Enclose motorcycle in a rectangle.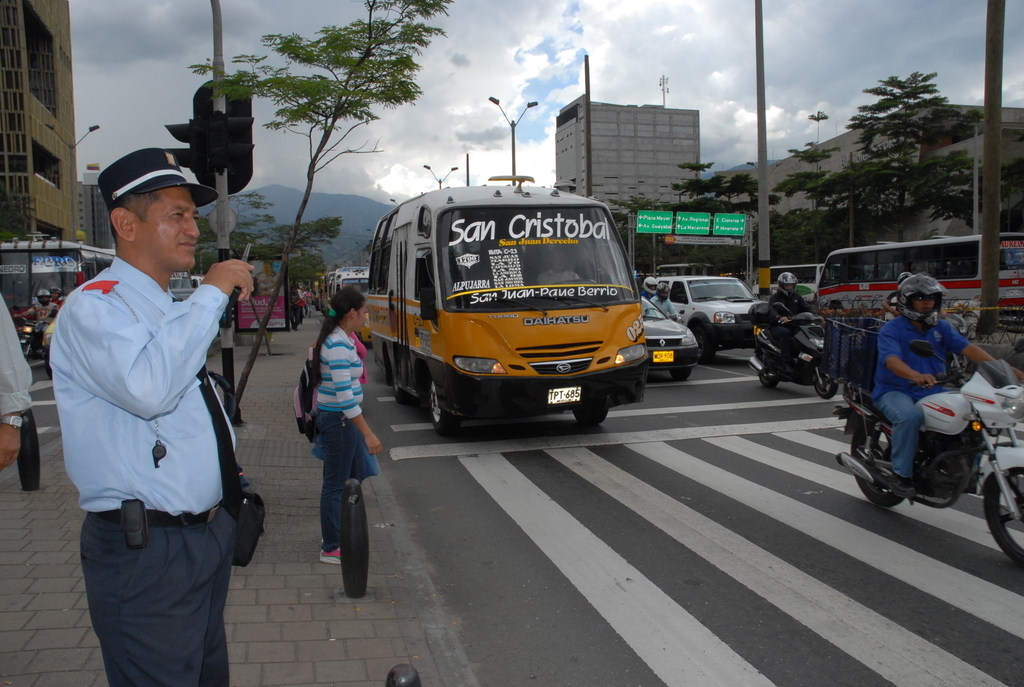
region(828, 342, 1023, 565).
